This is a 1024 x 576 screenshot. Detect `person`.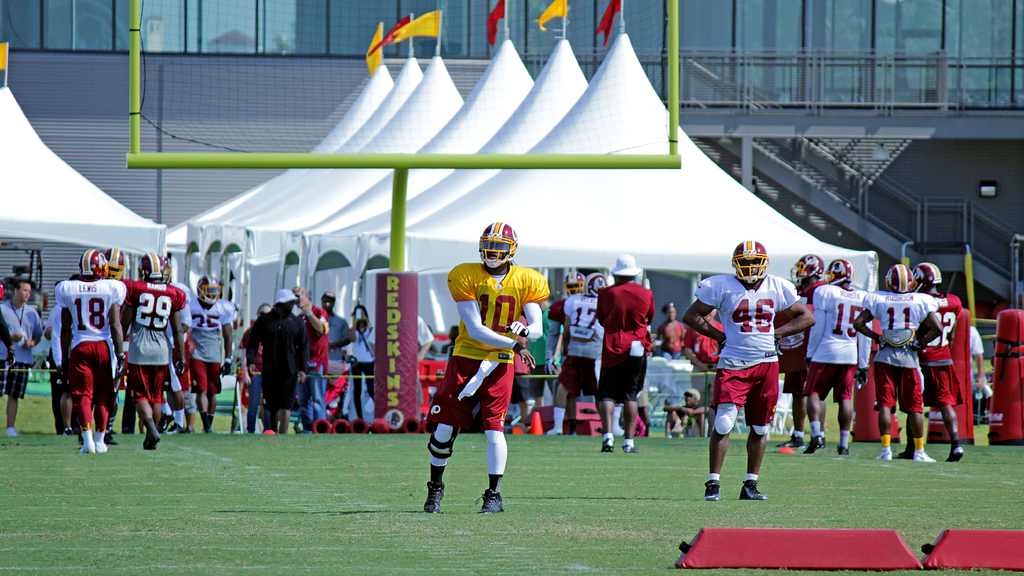
box(900, 248, 960, 467).
